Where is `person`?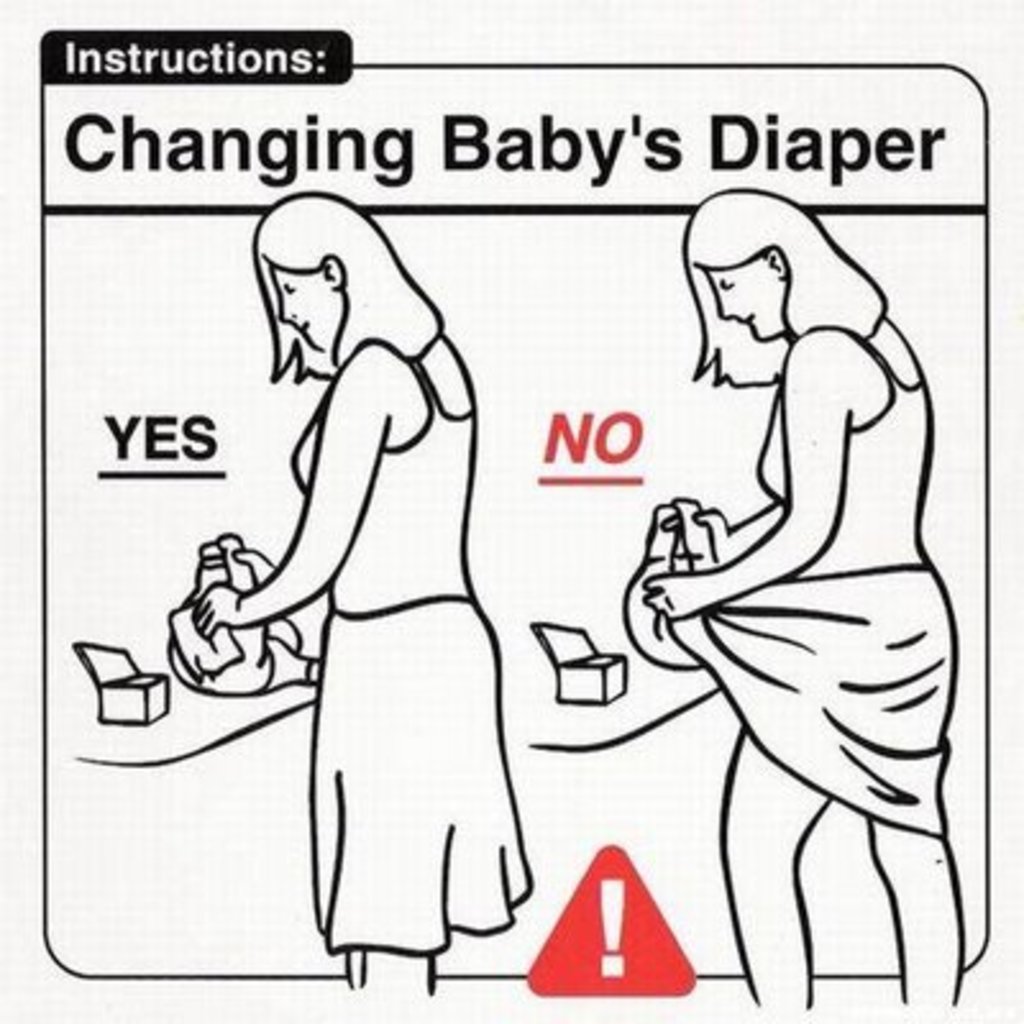
l=643, t=177, r=965, b=1004.
